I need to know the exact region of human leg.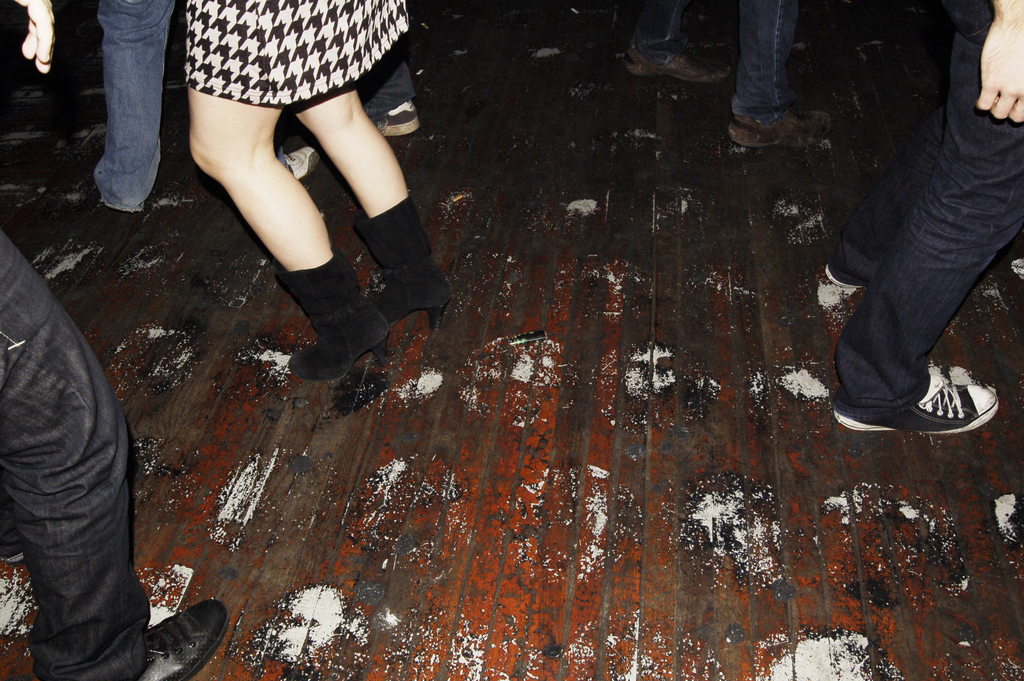
Region: <box>726,0,830,151</box>.
